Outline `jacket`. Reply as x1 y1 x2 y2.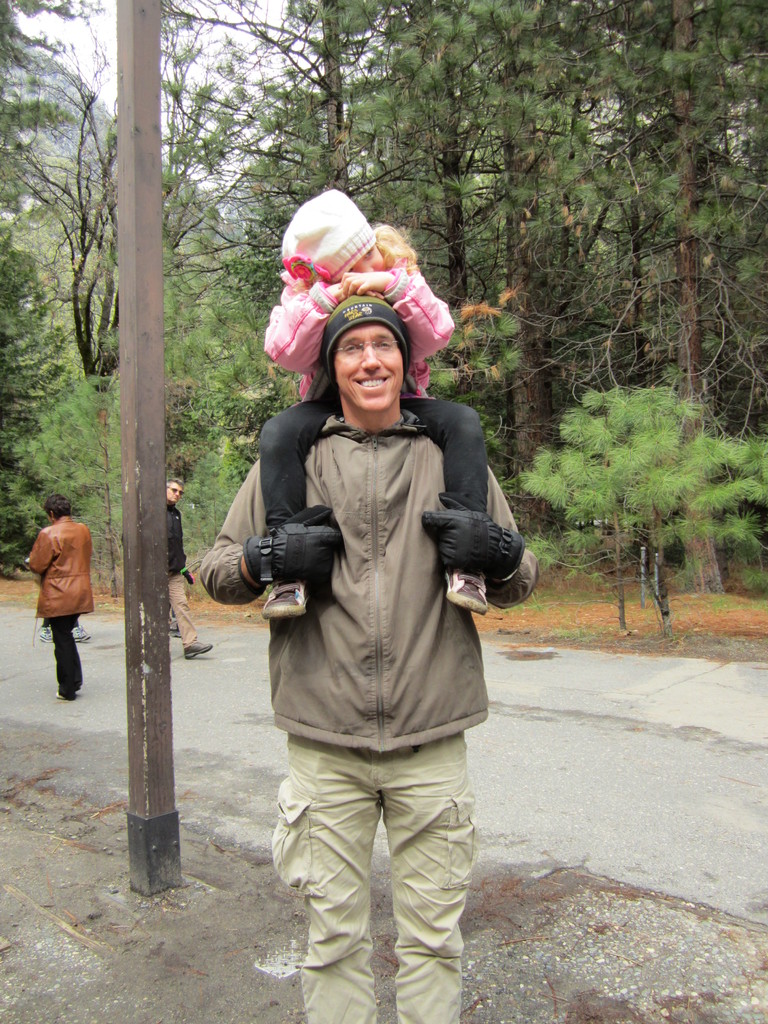
262 266 453 408.
